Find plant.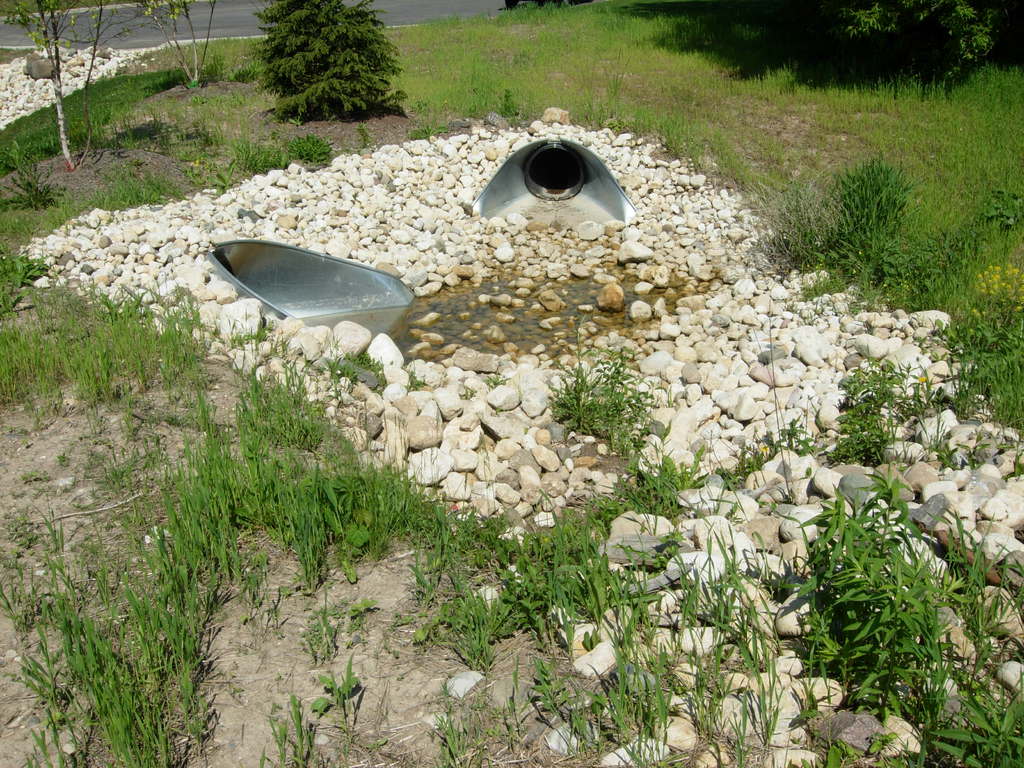
Rect(34, 279, 97, 320).
